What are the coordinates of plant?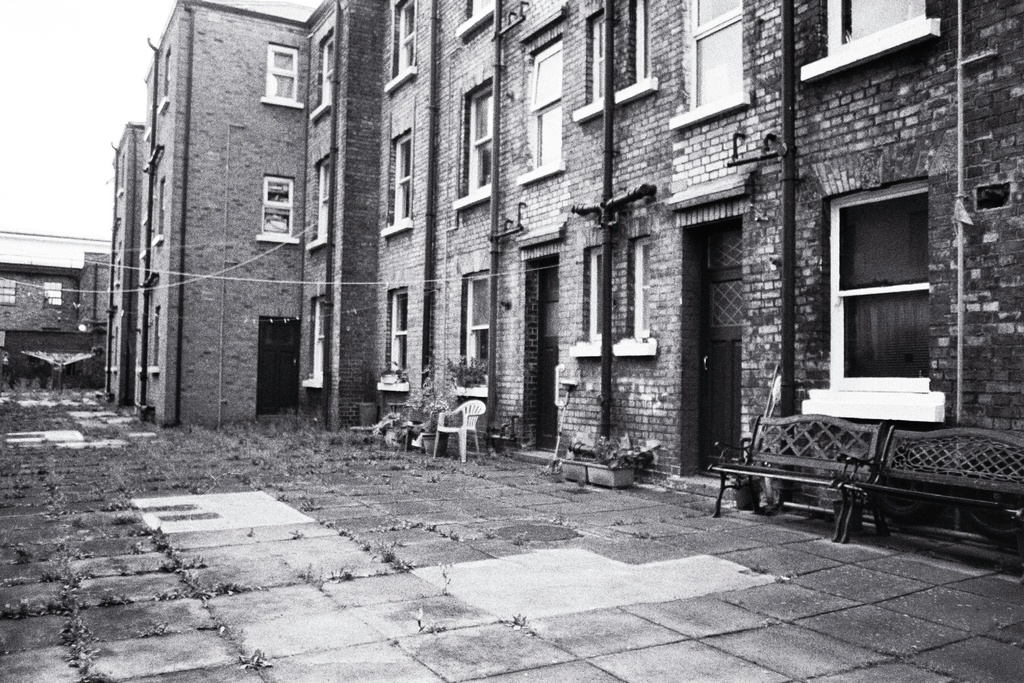
[374, 413, 400, 433].
